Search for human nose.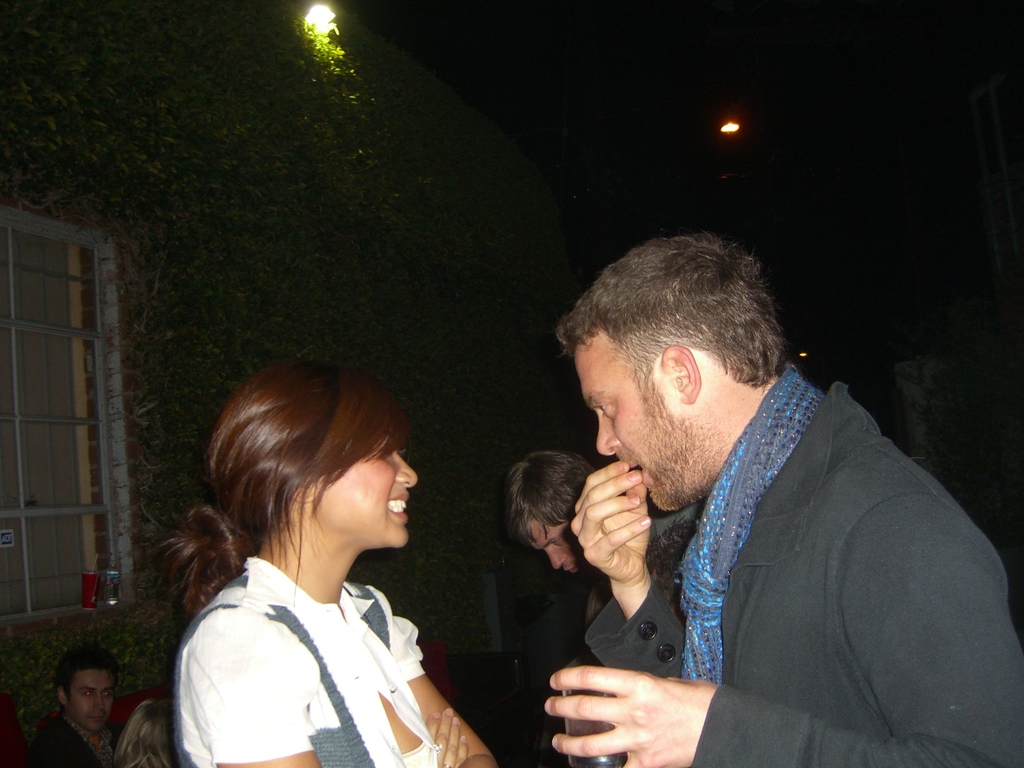
Found at x1=547 y1=550 x2=570 y2=572.
